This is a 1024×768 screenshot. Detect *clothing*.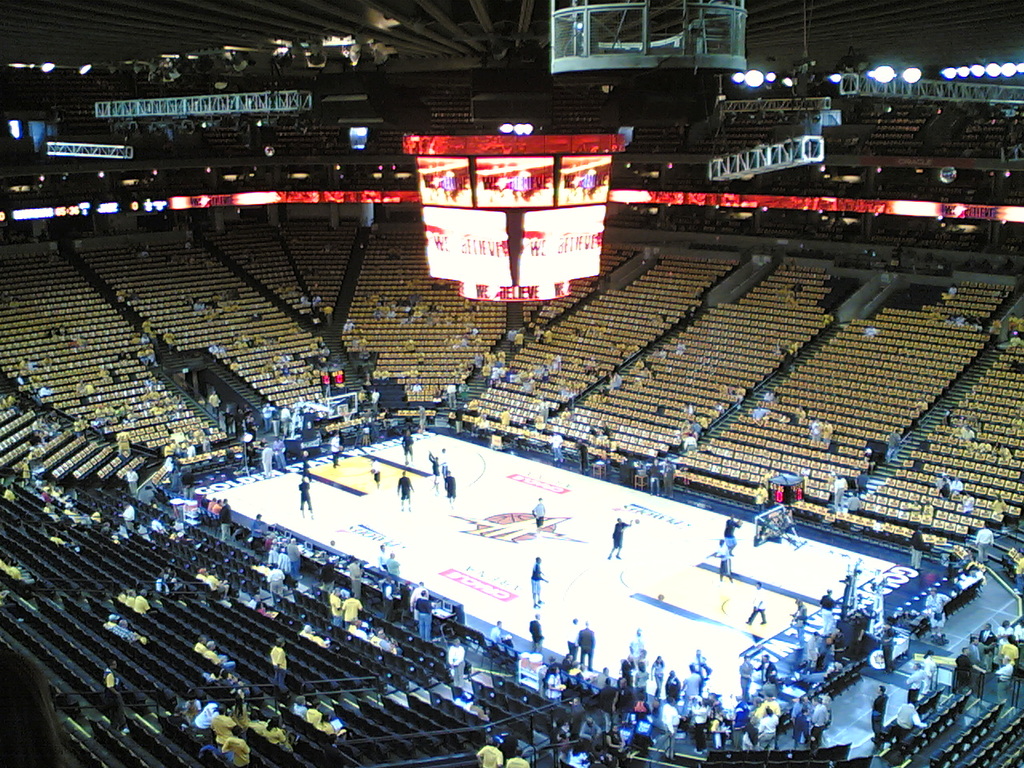
950:479:961:490.
